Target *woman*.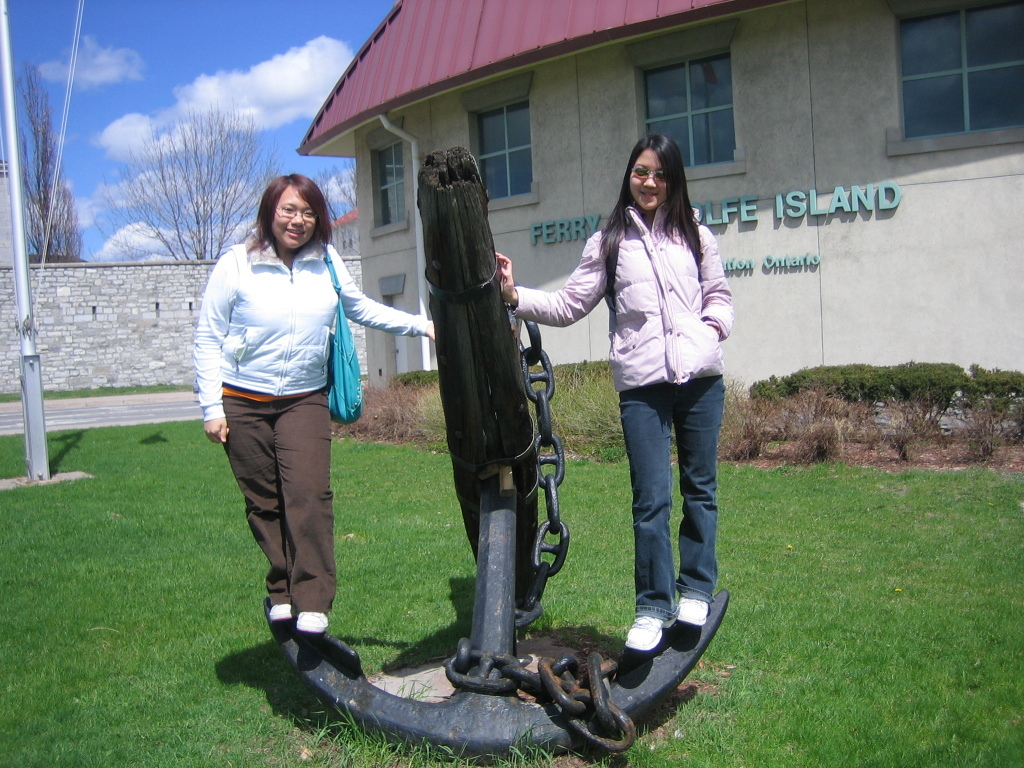
Target region: select_region(499, 132, 734, 656).
